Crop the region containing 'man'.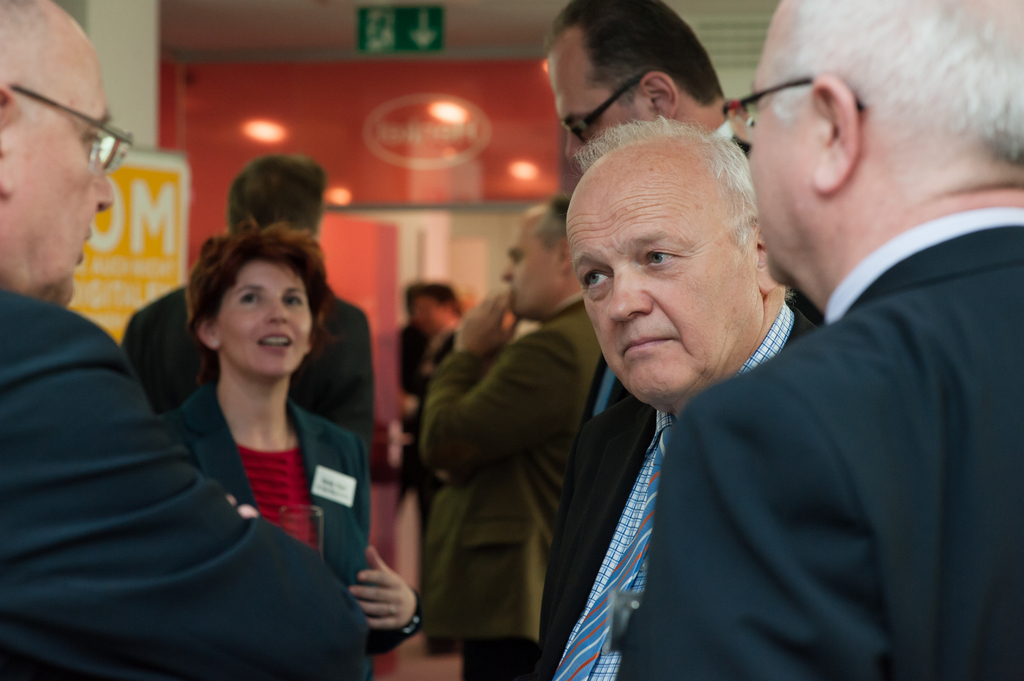
Crop region: [426, 198, 600, 679].
